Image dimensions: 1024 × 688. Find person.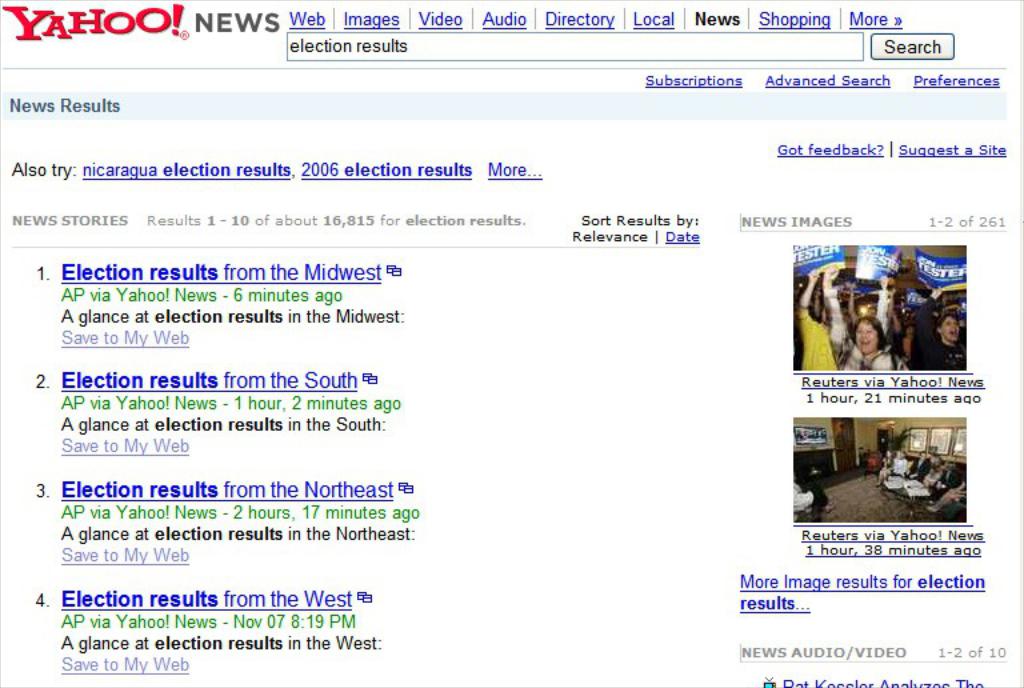
detection(791, 265, 840, 371).
